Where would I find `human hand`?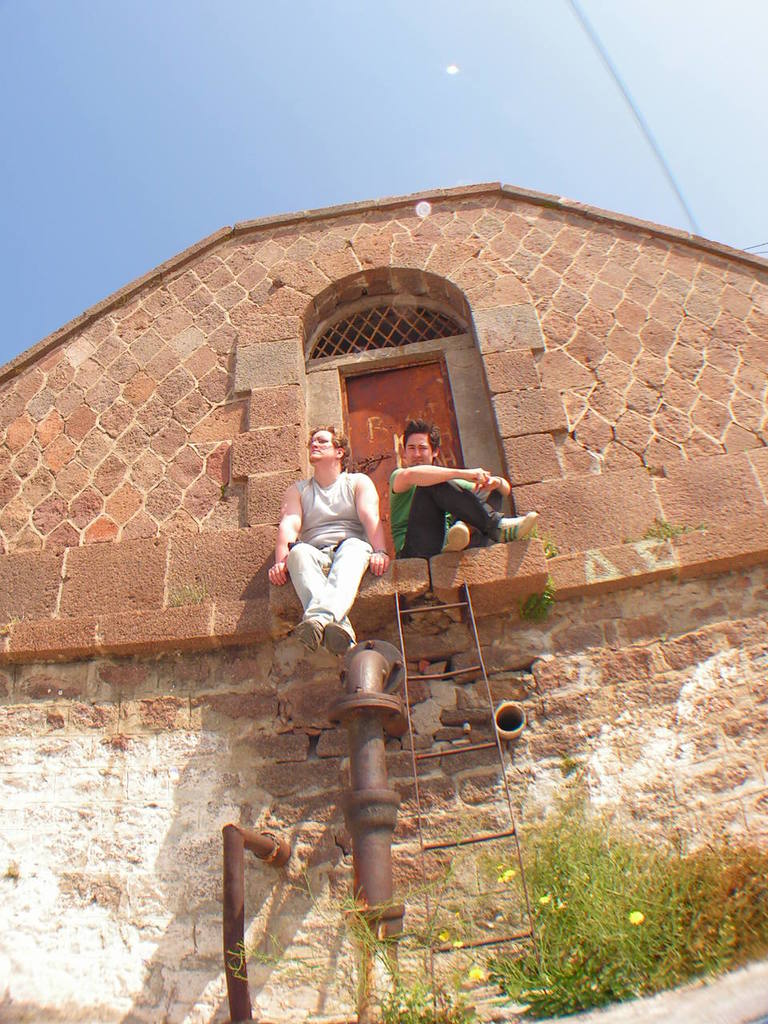
At 261 563 291 586.
